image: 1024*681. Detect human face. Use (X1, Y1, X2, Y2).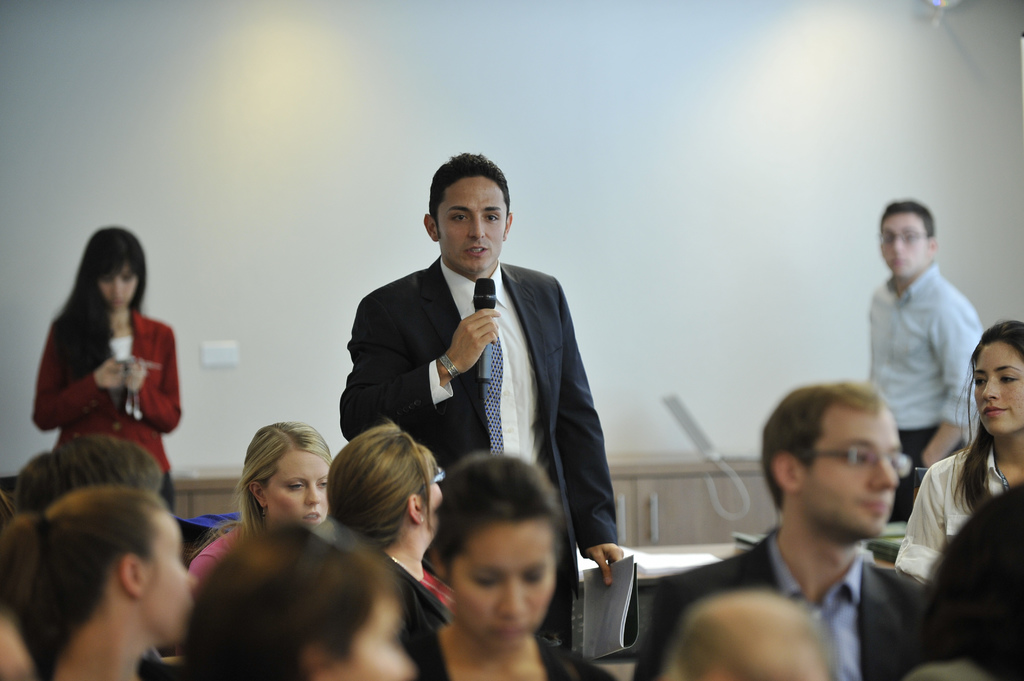
(808, 412, 906, 542).
